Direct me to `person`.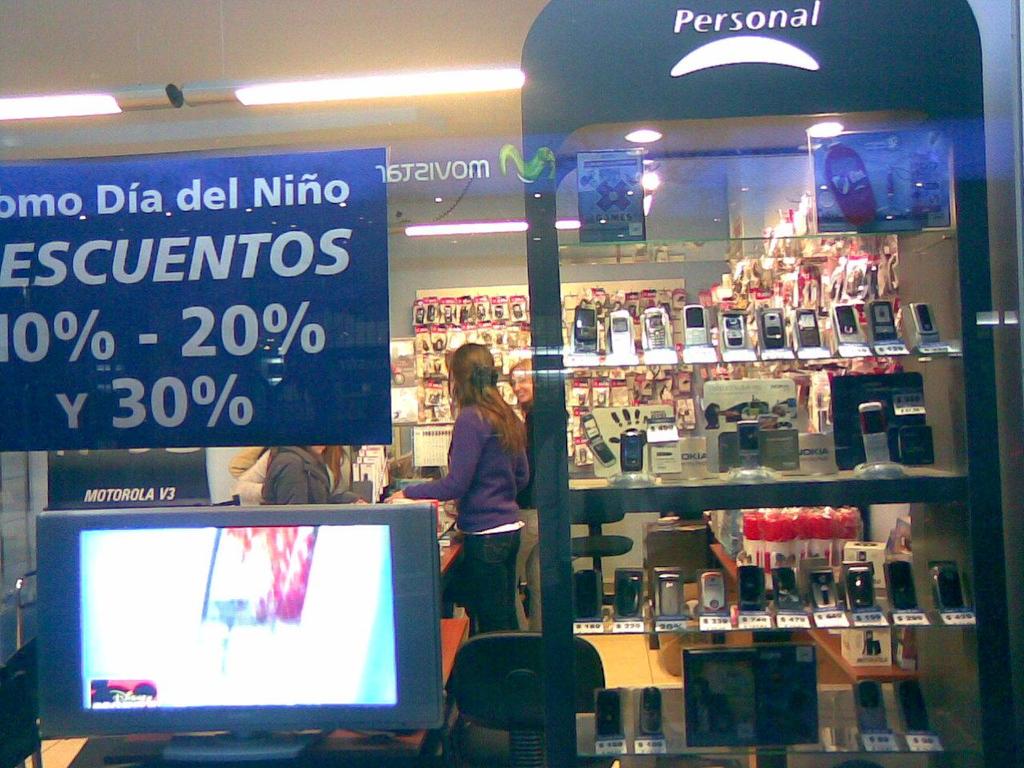
Direction: locate(506, 354, 534, 634).
